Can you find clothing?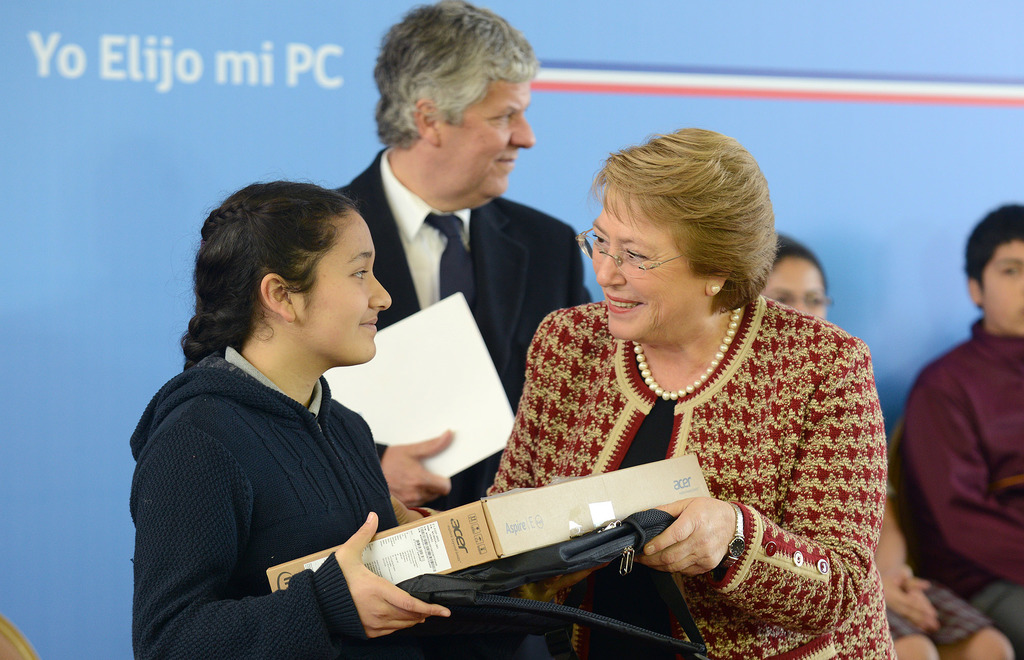
Yes, bounding box: {"x1": 897, "y1": 319, "x2": 1023, "y2": 659}.
